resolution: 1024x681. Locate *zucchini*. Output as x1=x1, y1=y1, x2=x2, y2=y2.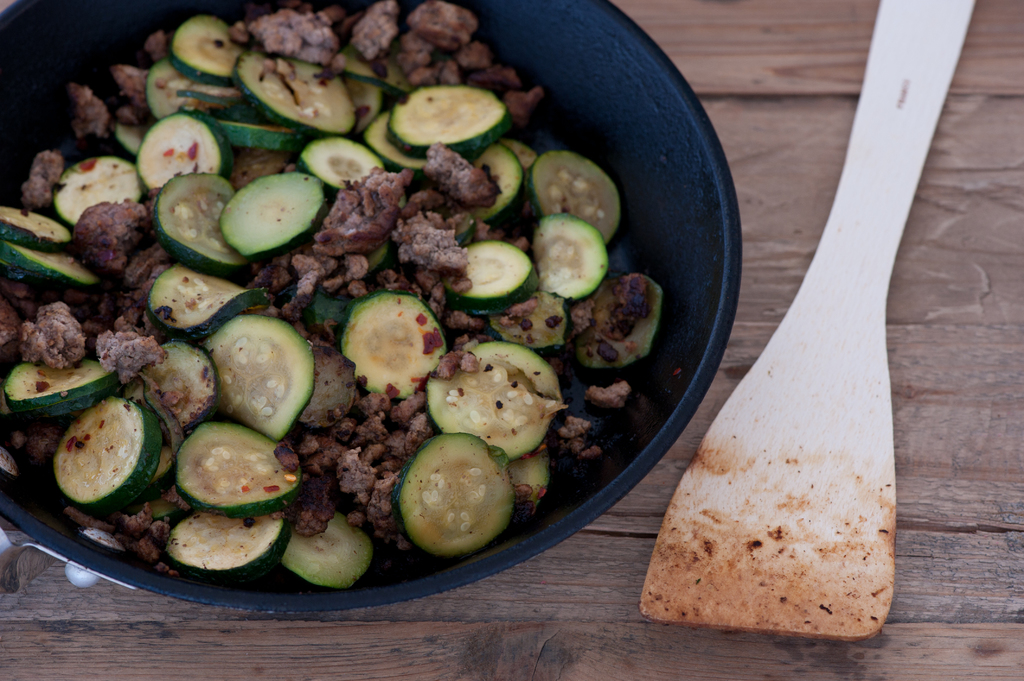
x1=243, y1=56, x2=358, y2=142.
